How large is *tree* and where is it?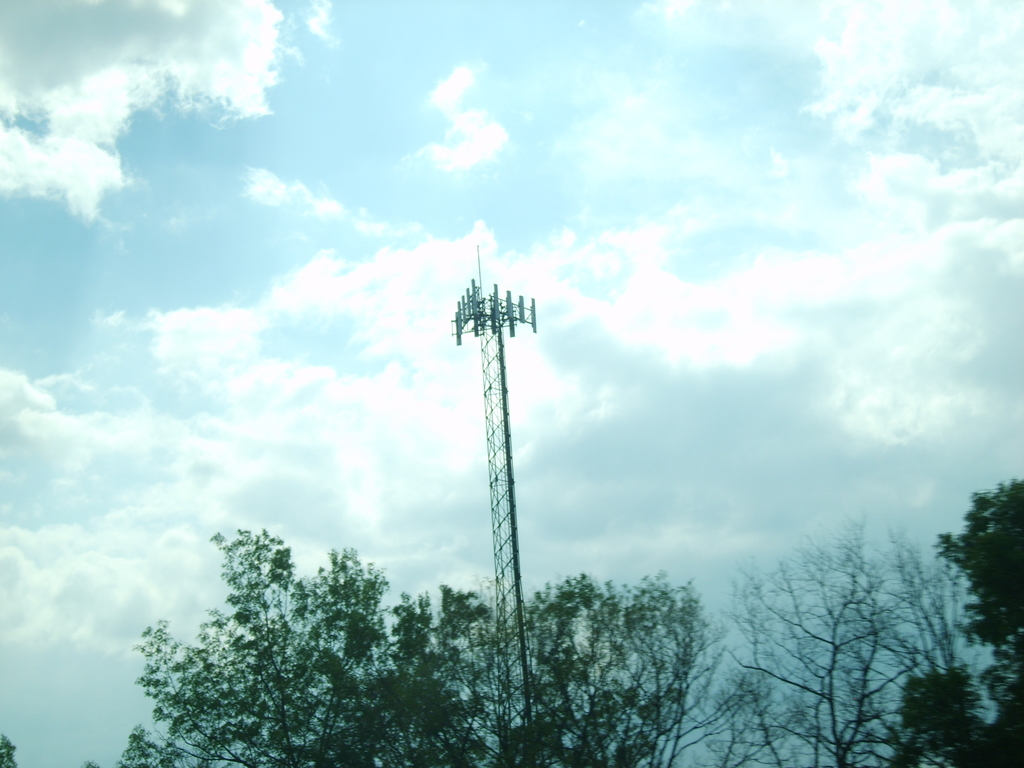
Bounding box: 0:724:22:767.
